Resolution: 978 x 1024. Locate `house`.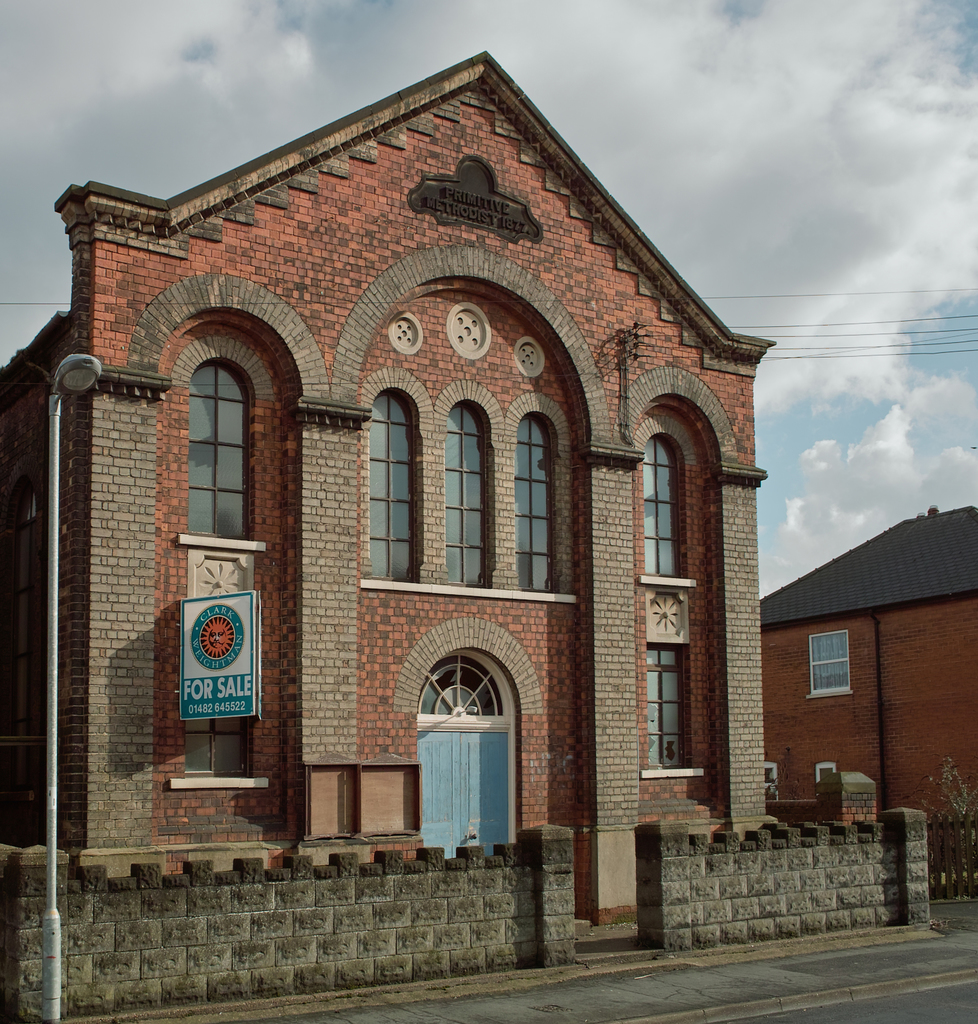
Rect(719, 451, 970, 870).
